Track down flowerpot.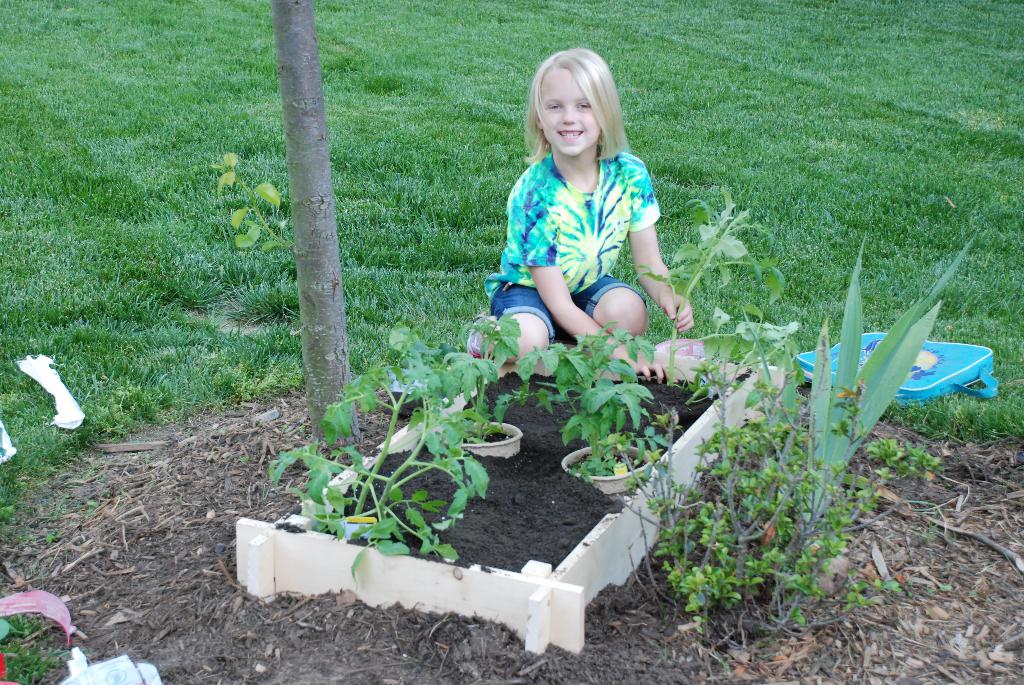
Tracked to 431,420,522,462.
